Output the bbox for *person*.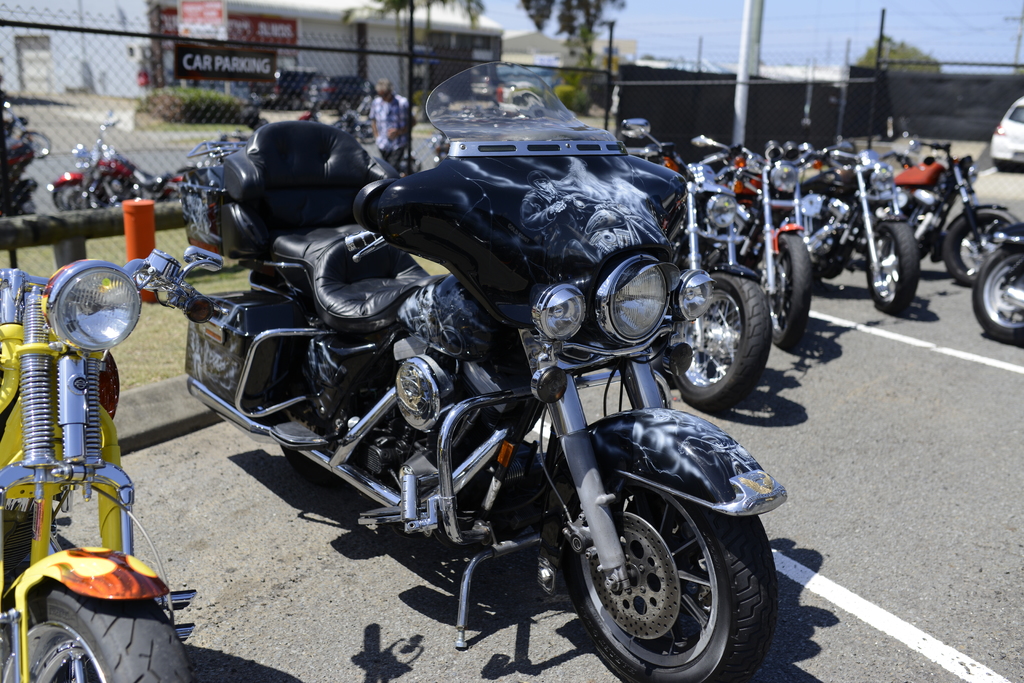
{"left": 197, "top": 98, "right": 383, "bottom": 277}.
